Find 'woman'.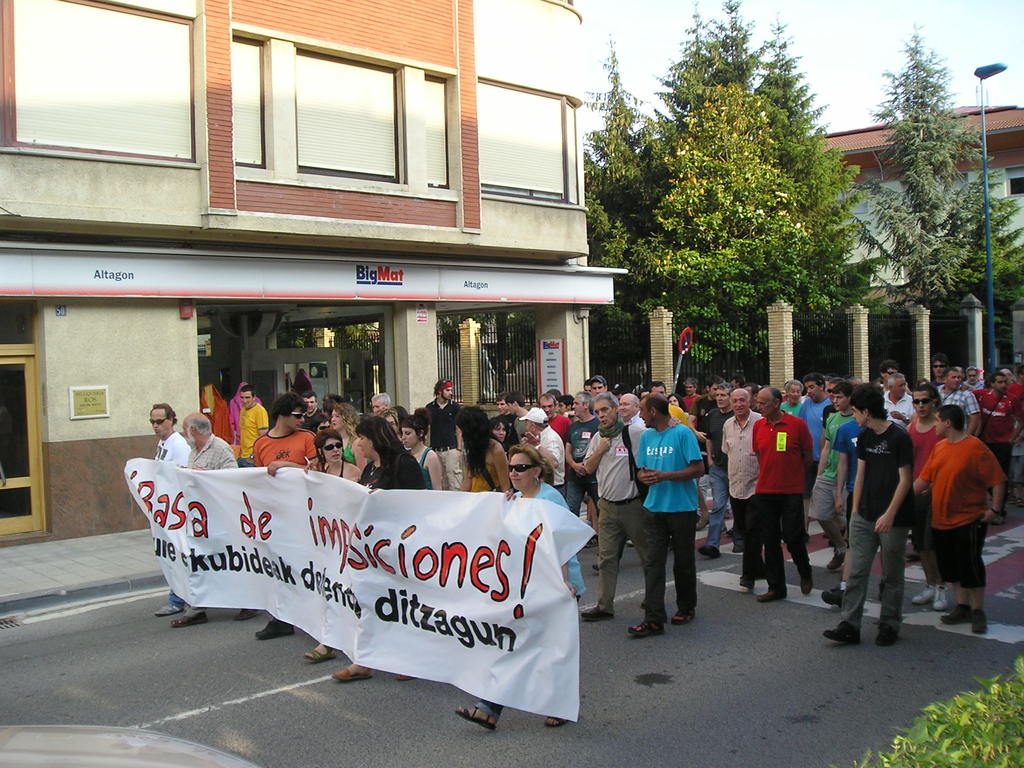
(501, 419, 508, 437).
